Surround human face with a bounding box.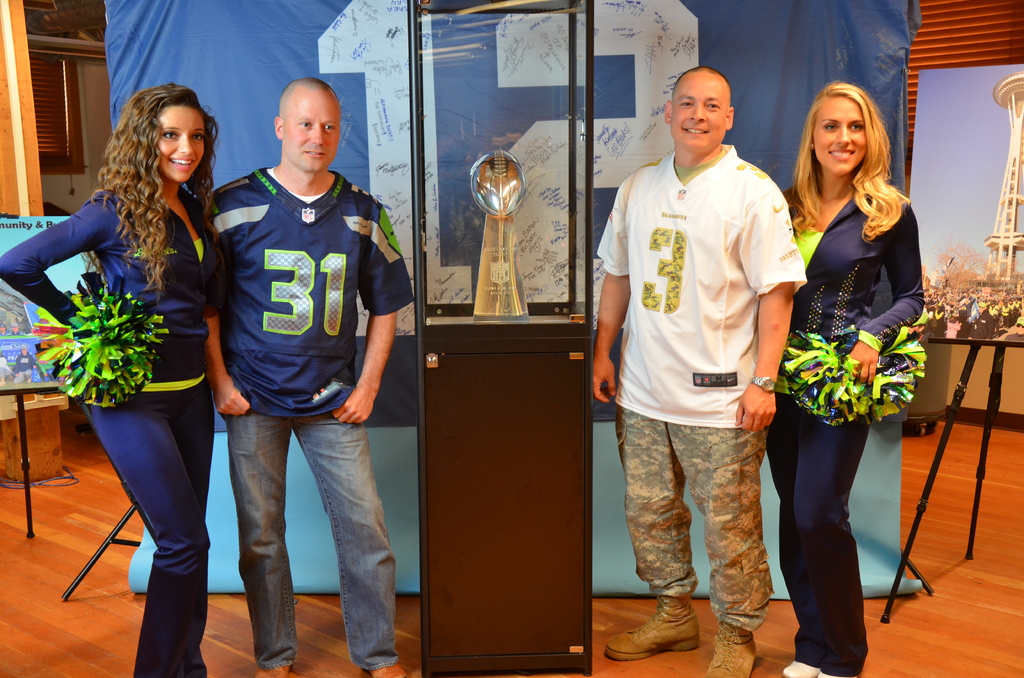
811:97:873:177.
